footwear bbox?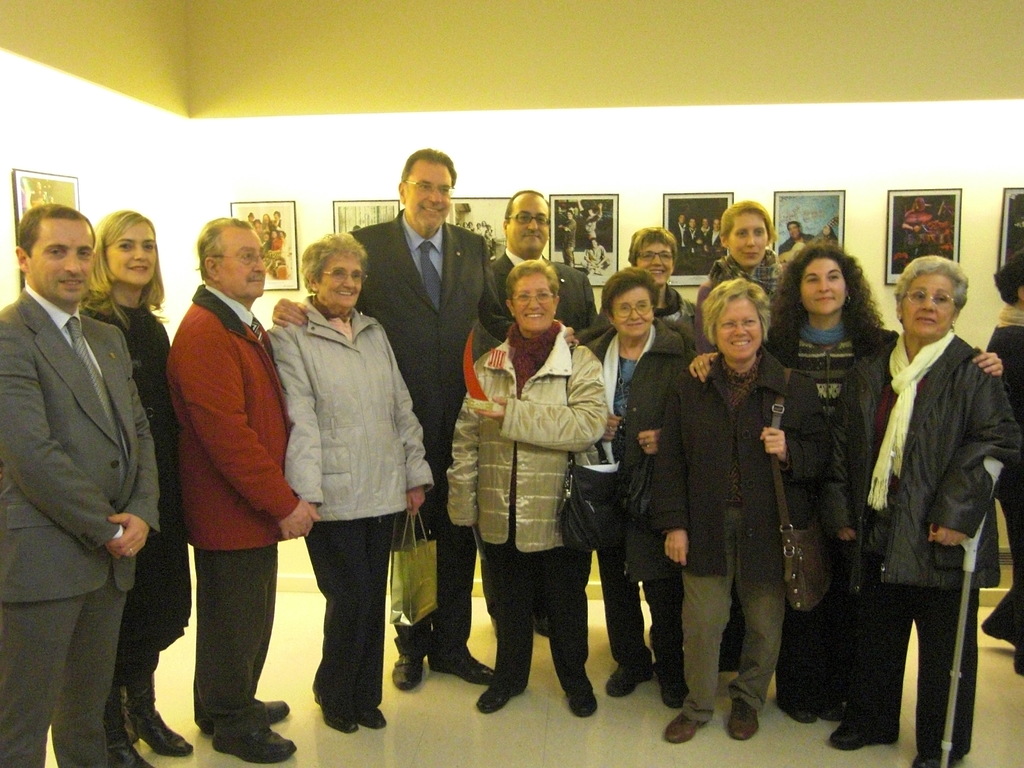
{"x1": 830, "y1": 720, "x2": 896, "y2": 749}
